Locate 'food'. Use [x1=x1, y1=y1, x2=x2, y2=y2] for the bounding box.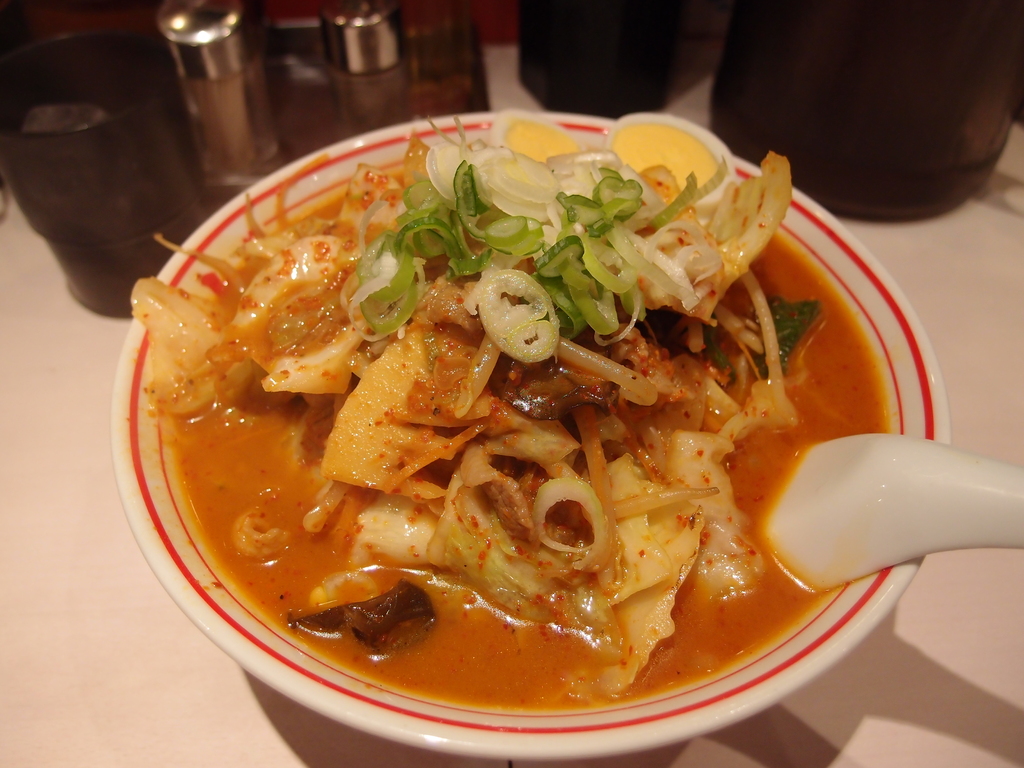
[x1=120, y1=82, x2=914, y2=680].
